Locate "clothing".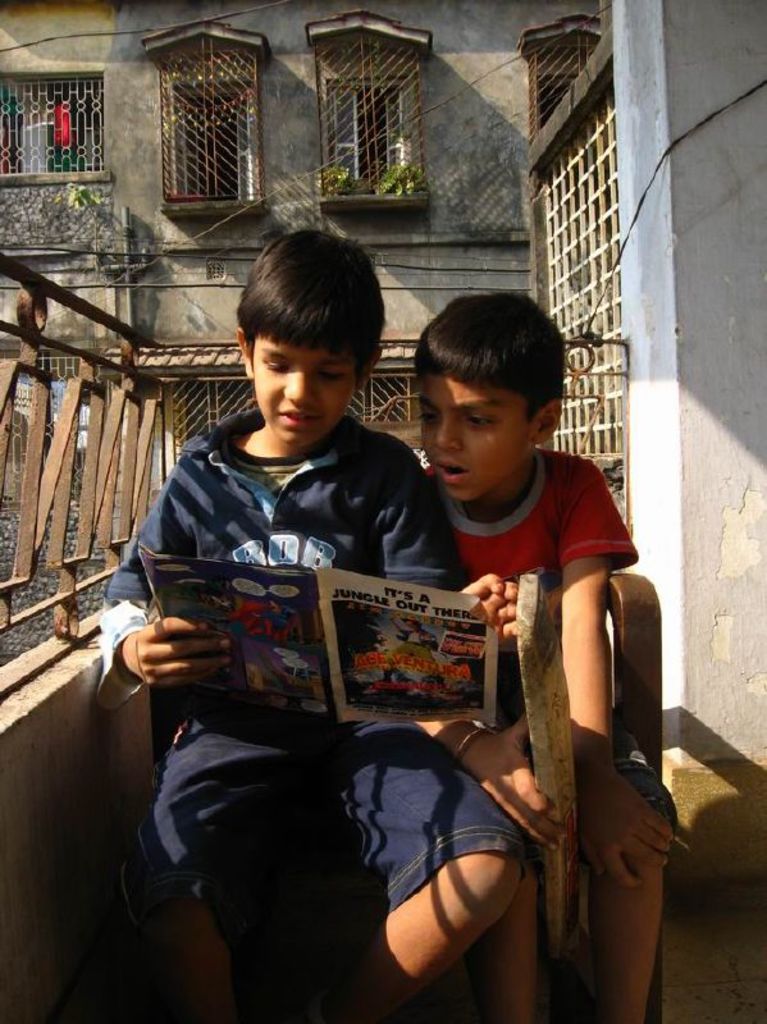
Bounding box: <region>420, 448, 677, 817</region>.
